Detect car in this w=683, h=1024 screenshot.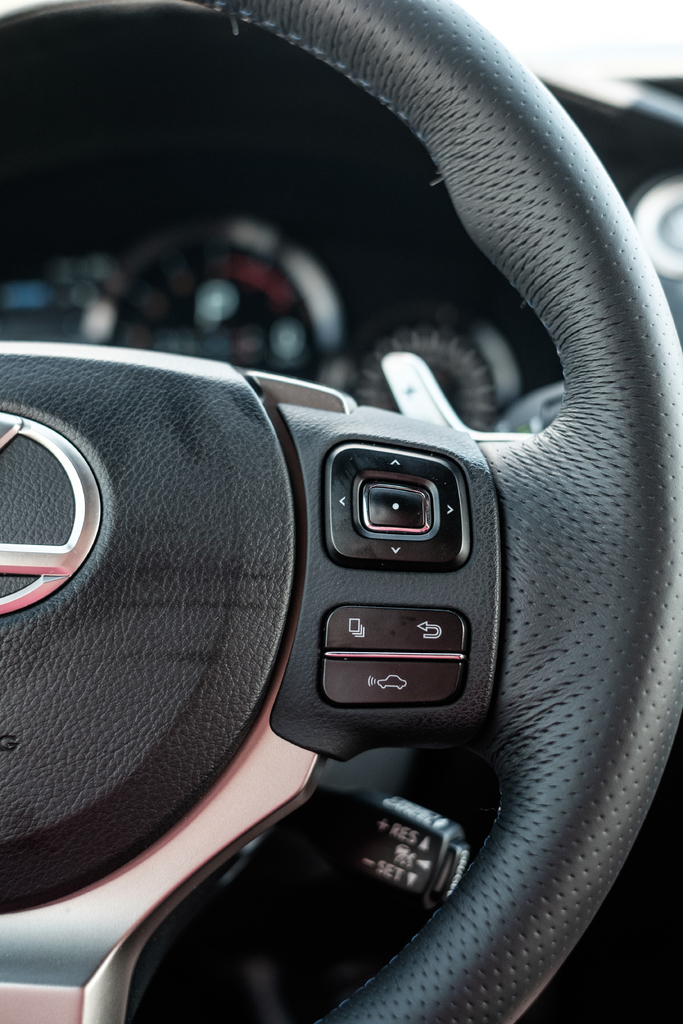
Detection: rect(0, 0, 682, 1022).
